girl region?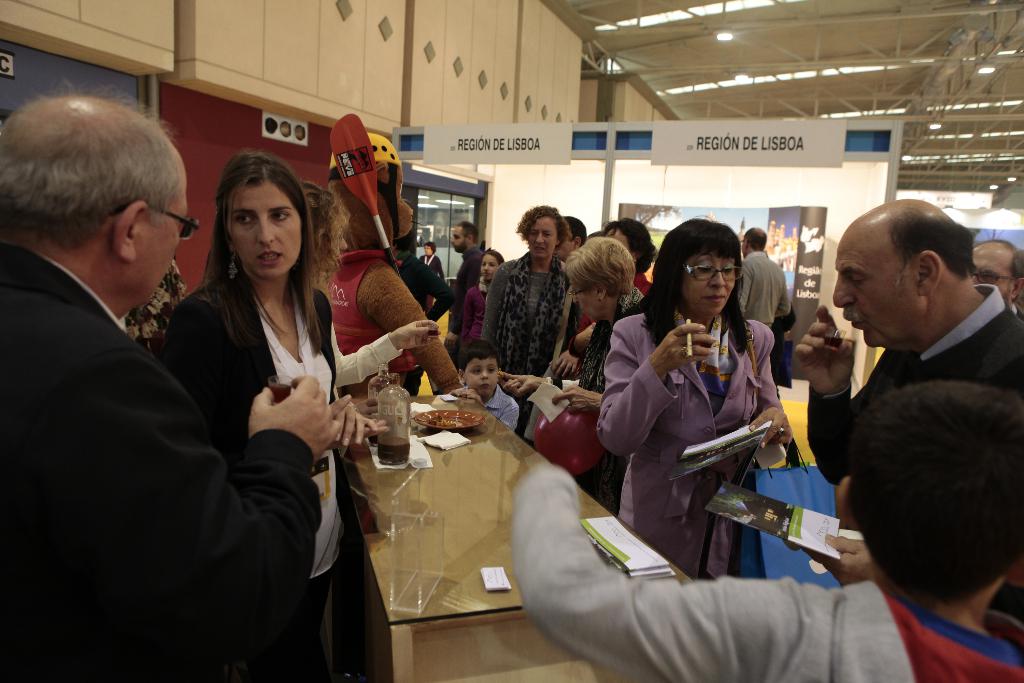
detection(461, 251, 503, 339)
